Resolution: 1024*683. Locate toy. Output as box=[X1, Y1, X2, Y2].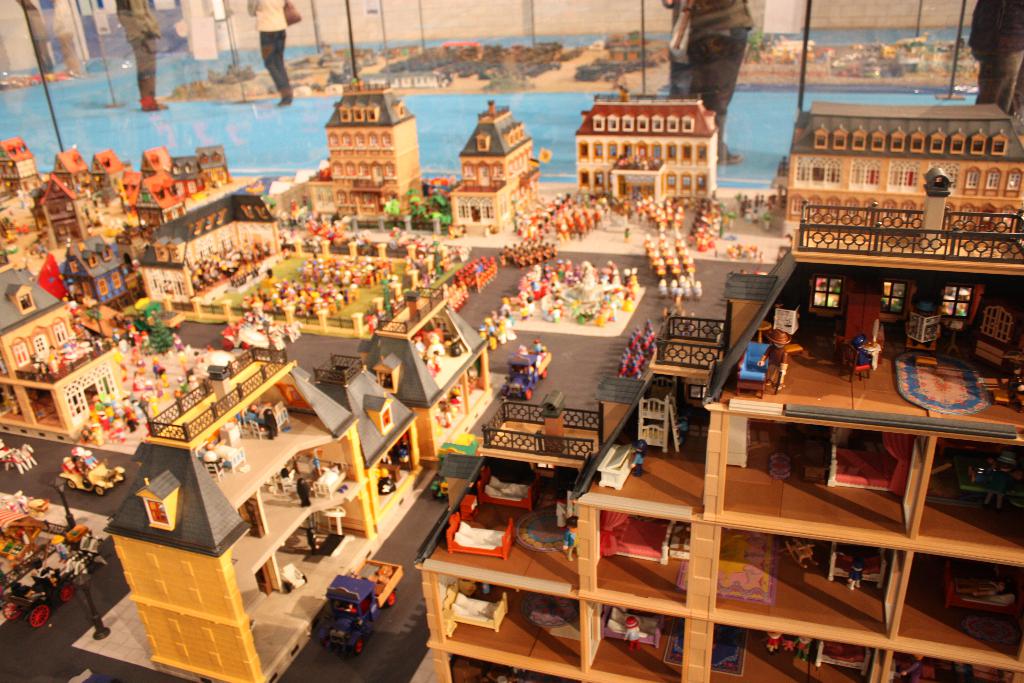
box=[216, 420, 248, 457].
